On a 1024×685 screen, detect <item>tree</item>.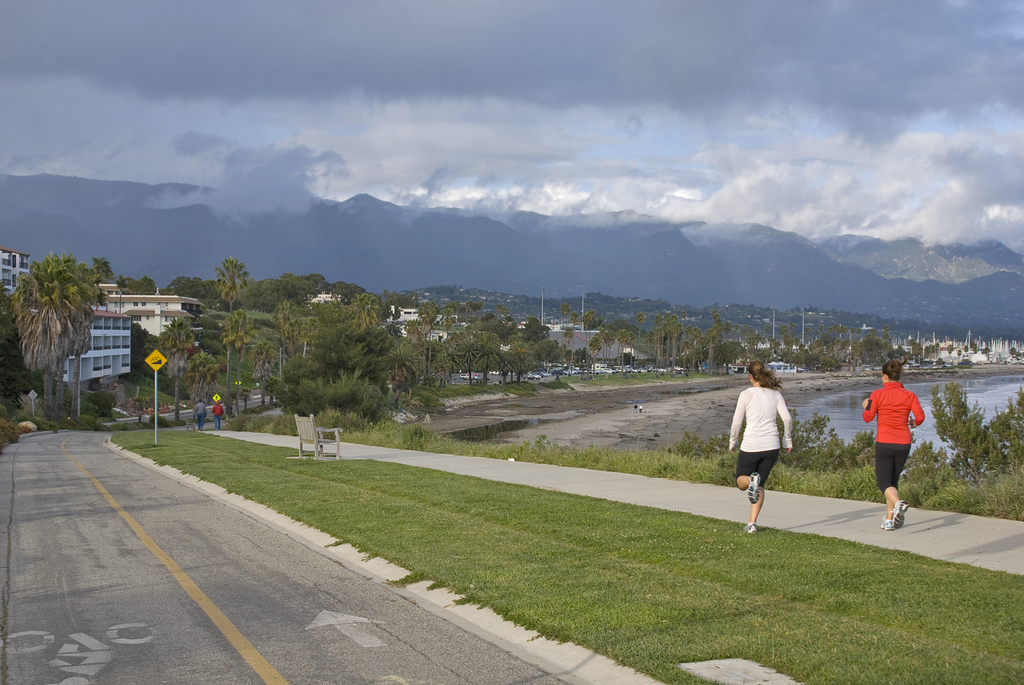
(118, 275, 131, 285).
